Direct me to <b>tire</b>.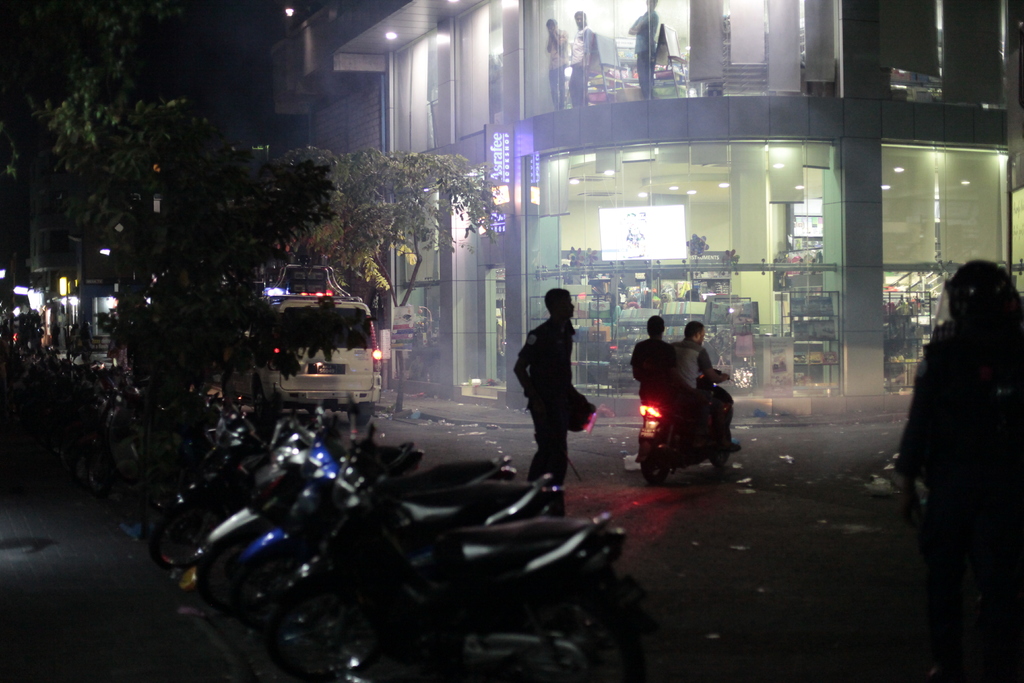
Direction: [707, 429, 738, 468].
